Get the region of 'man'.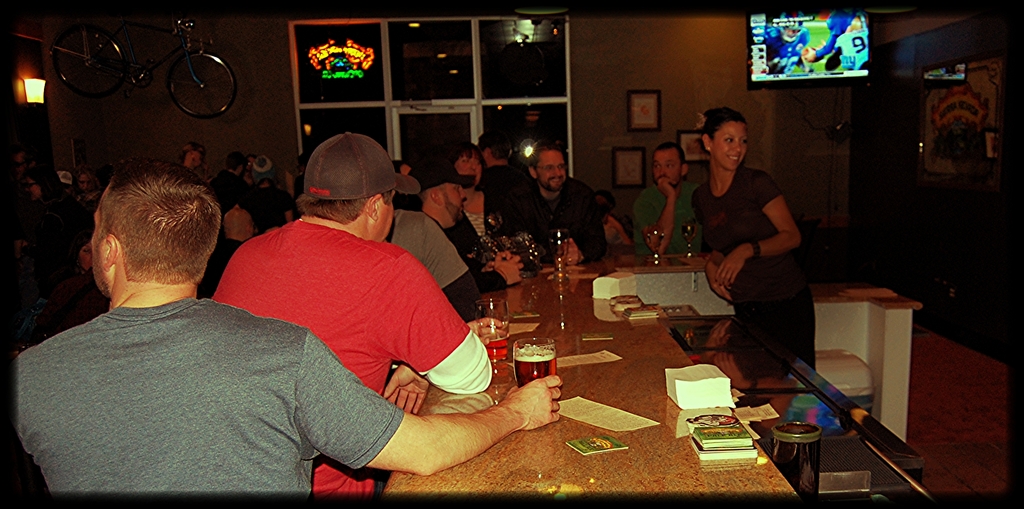
[left=206, top=129, right=496, bottom=506].
